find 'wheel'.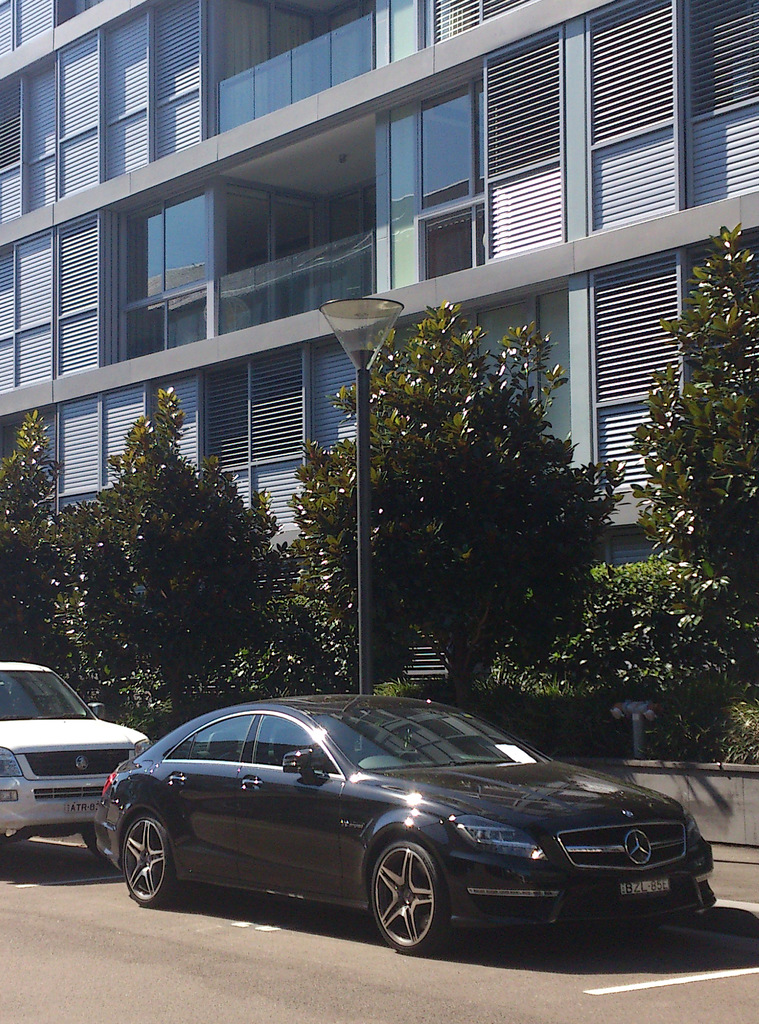
x1=370, y1=868, x2=453, y2=959.
